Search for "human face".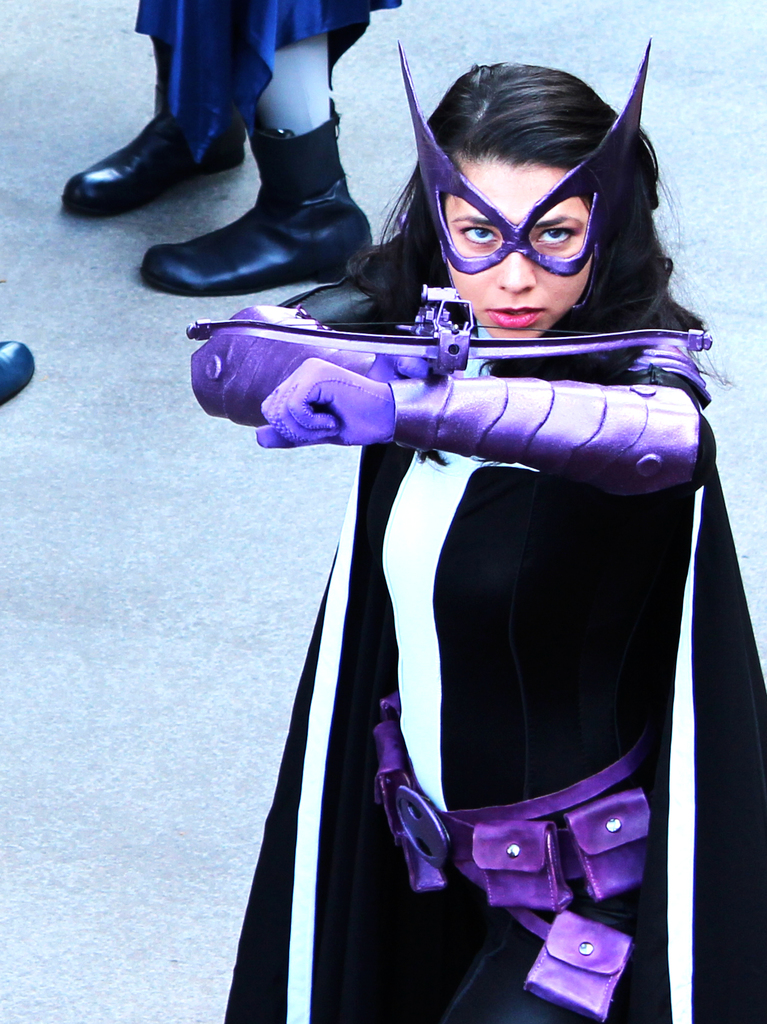
Found at Rect(446, 162, 592, 344).
